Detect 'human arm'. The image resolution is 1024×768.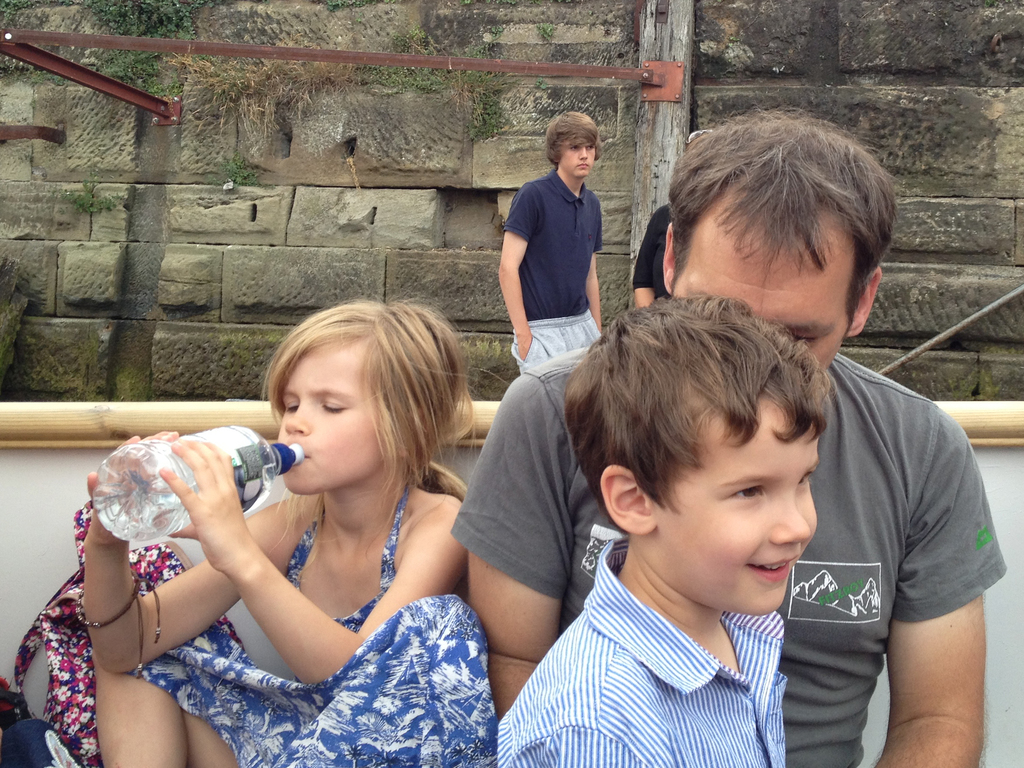
x1=883, y1=475, x2=993, y2=746.
